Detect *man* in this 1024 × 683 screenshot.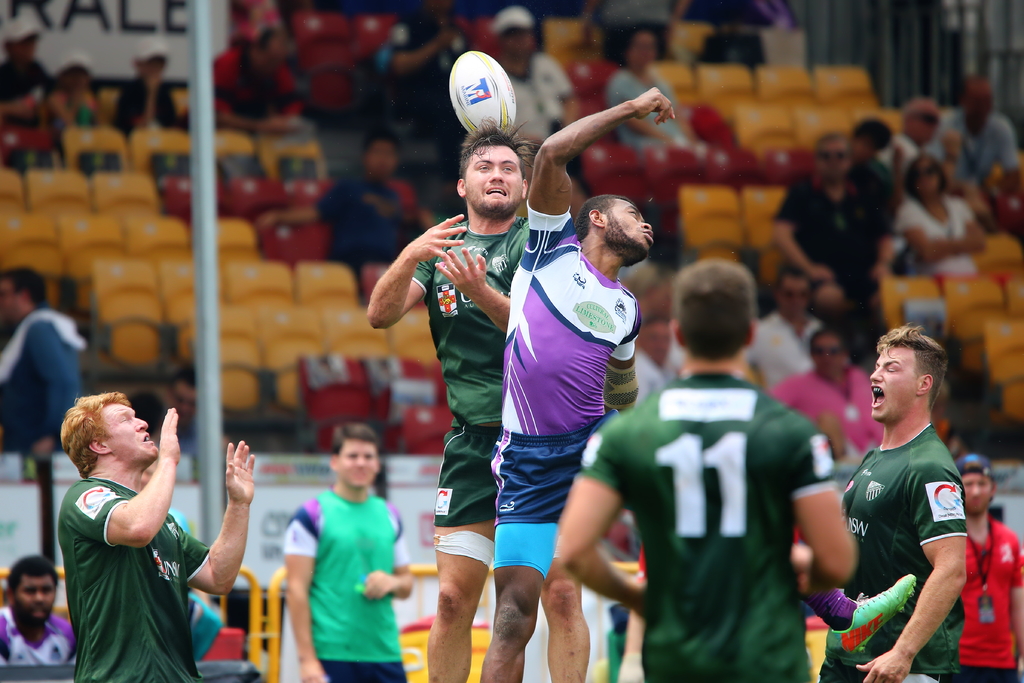
Detection: l=774, t=126, r=884, b=337.
